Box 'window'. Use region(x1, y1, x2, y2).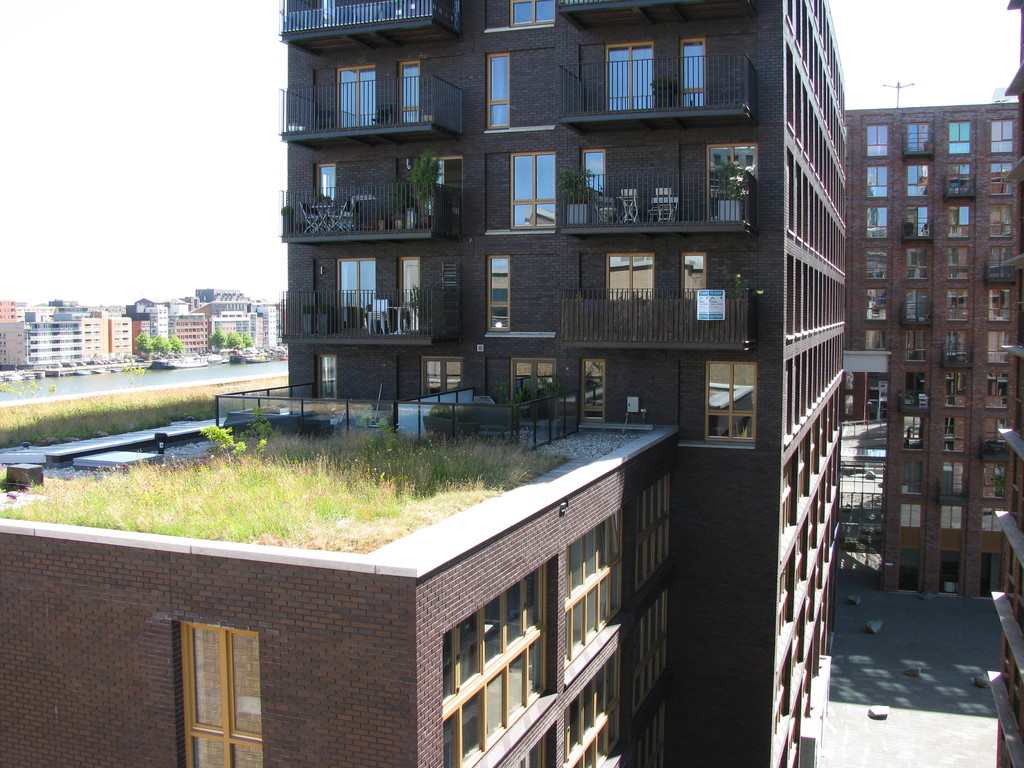
region(902, 328, 929, 360).
